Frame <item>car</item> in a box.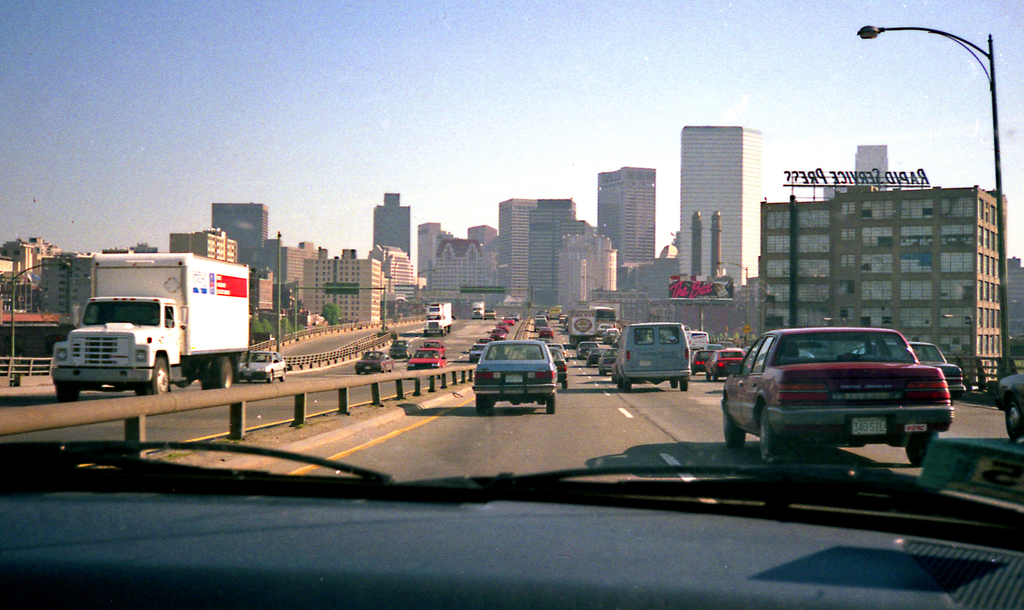
locate(0, 438, 1023, 609).
